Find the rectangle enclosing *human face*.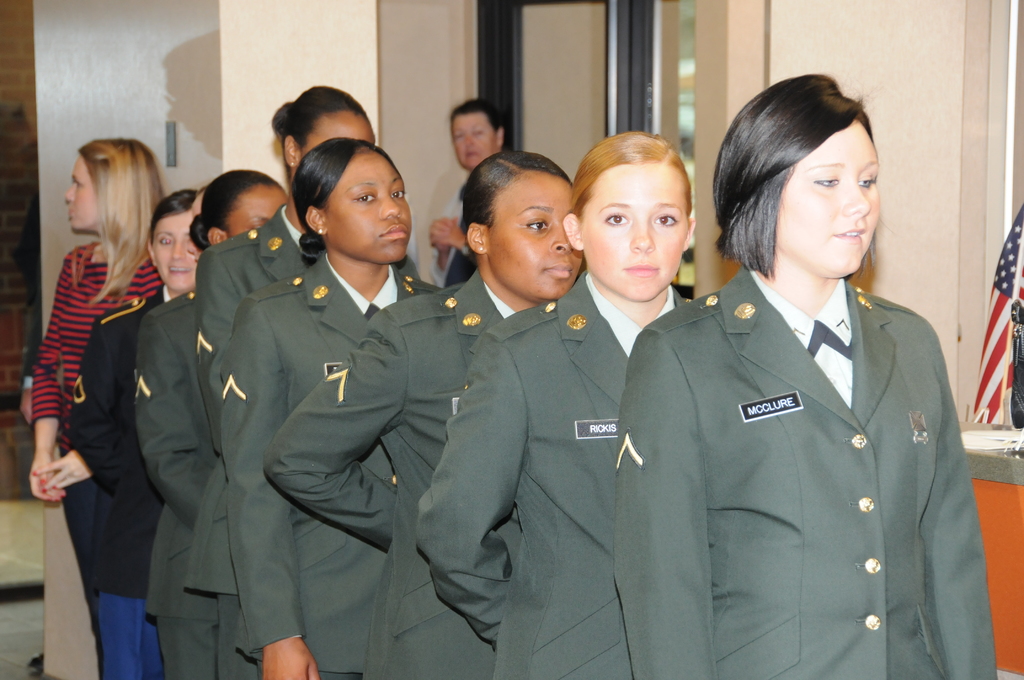
left=486, top=175, right=583, bottom=294.
